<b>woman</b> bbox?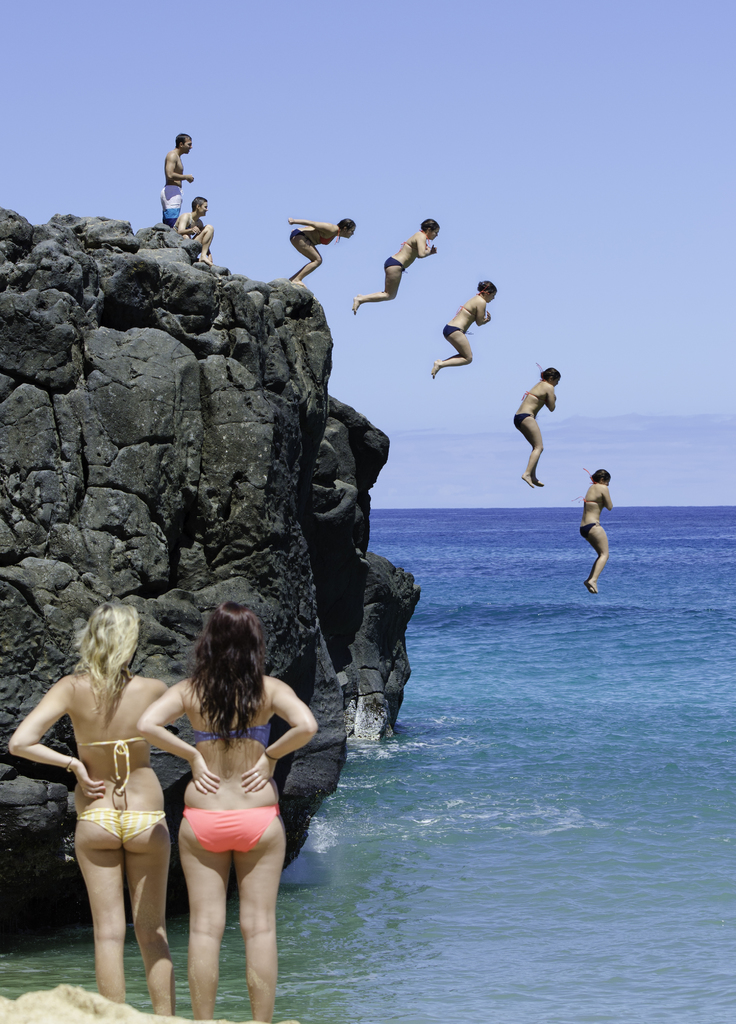
<bbox>430, 279, 498, 379</bbox>
